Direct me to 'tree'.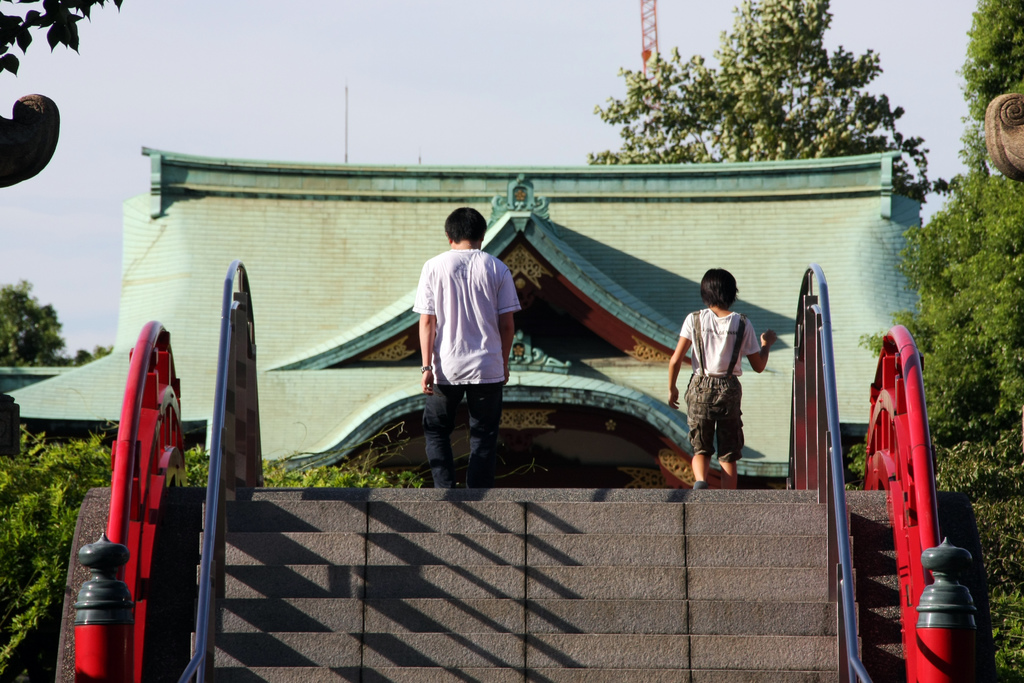
Direction: Rect(852, 0, 1023, 500).
